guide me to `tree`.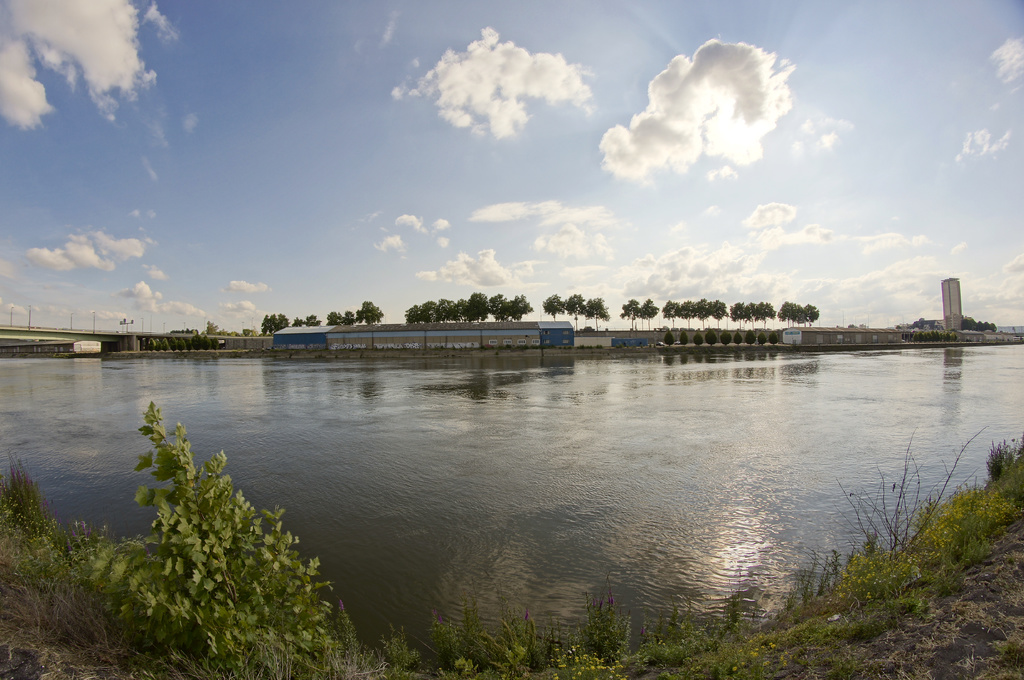
Guidance: detection(772, 301, 794, 336).
